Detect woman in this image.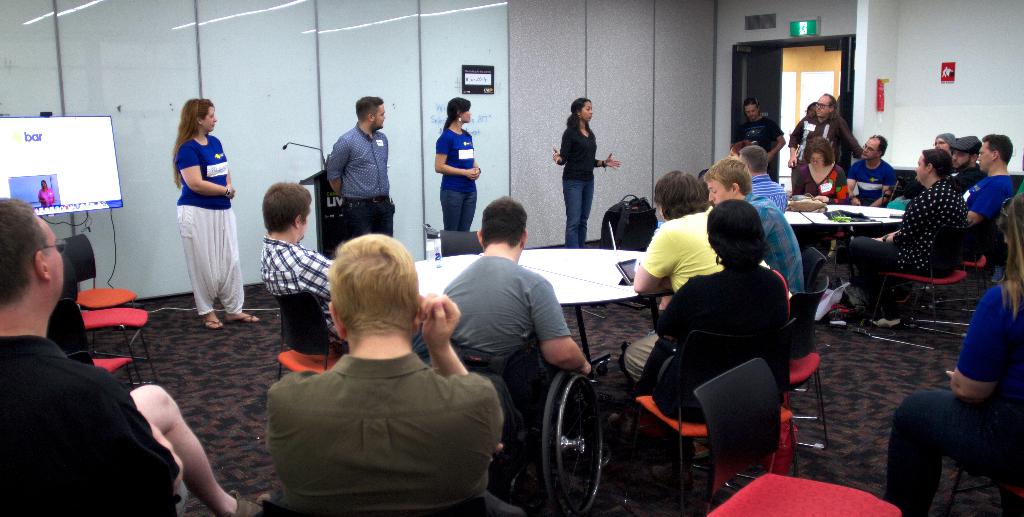
Detection: 881 193 1023 516.
